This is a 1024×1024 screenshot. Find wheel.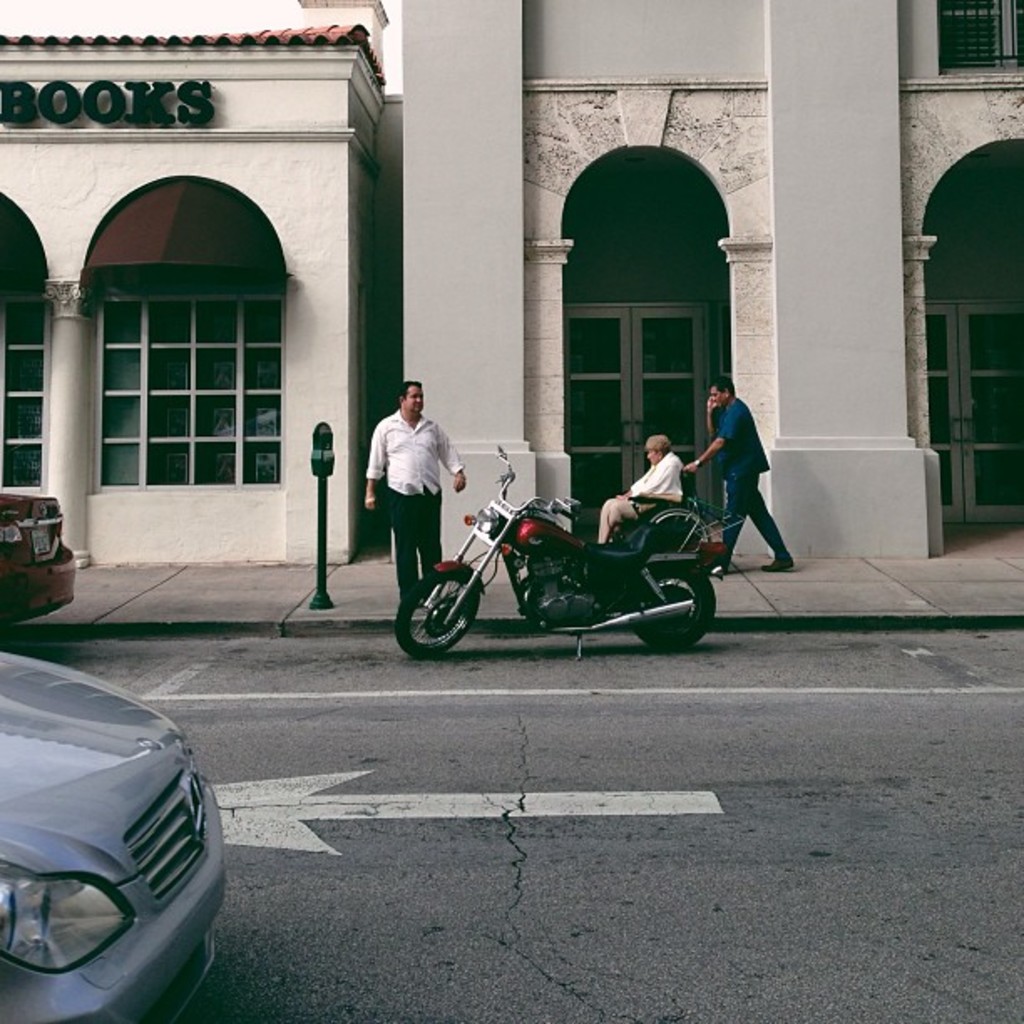
Bounding box: <bbox>626, 567, 716, 651</bbox>.
